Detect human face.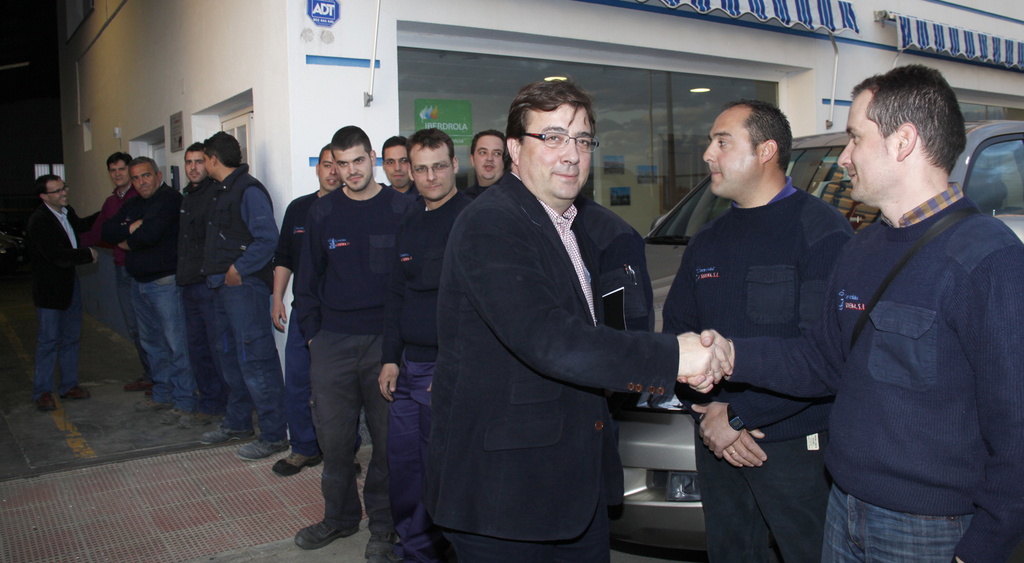
Detected at 341 151 374 190.
